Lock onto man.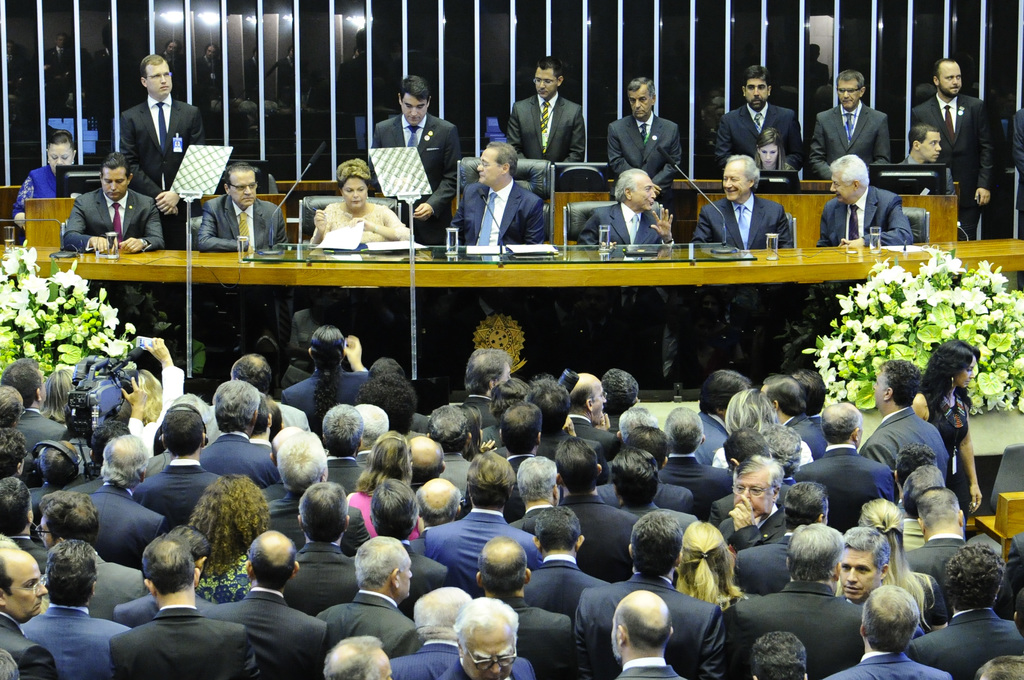
Locked: {"x1": 450, "y1": 348, "x2": 508, "y2": 430}.
